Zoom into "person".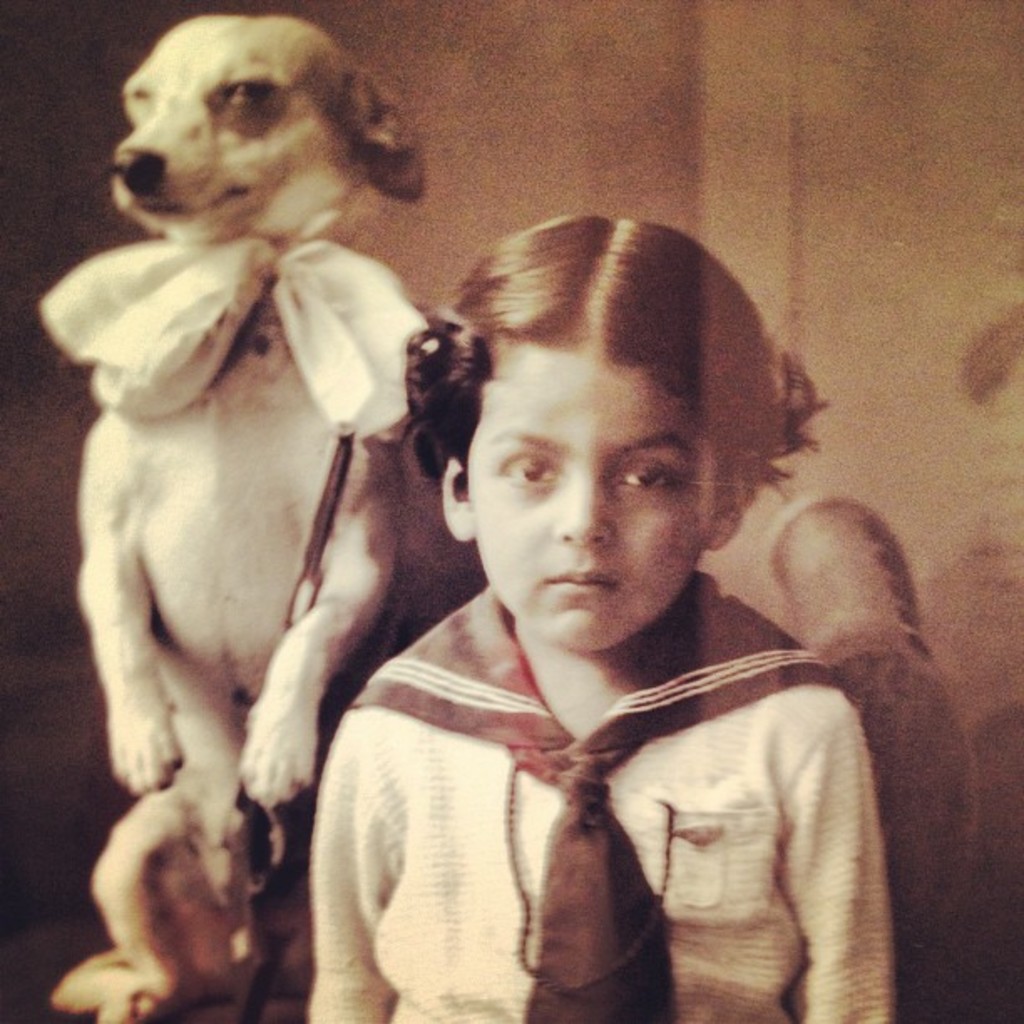
Zoom target: bbox=[239, 100, 853, 1006].
